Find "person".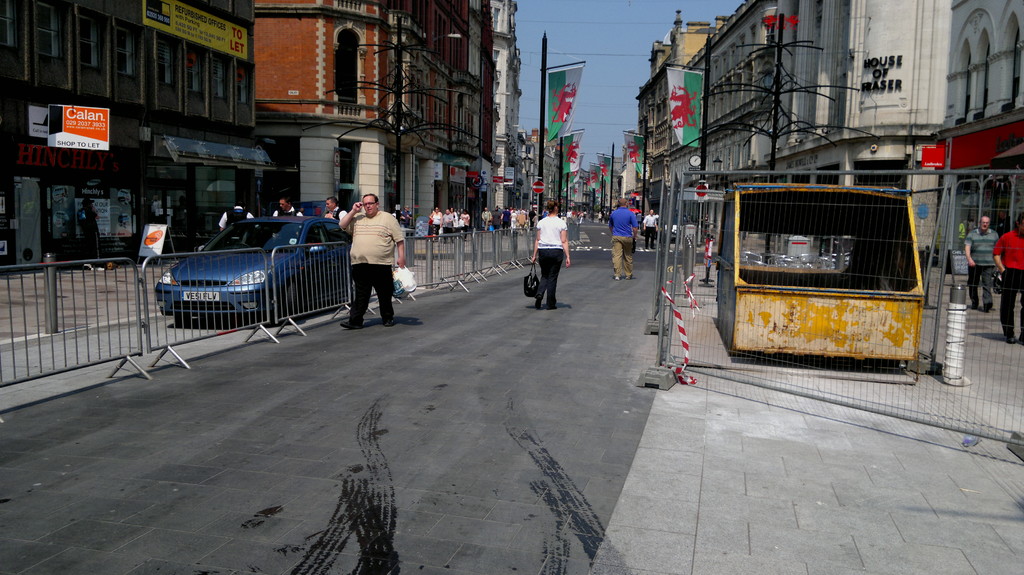
213:200:255:230.
